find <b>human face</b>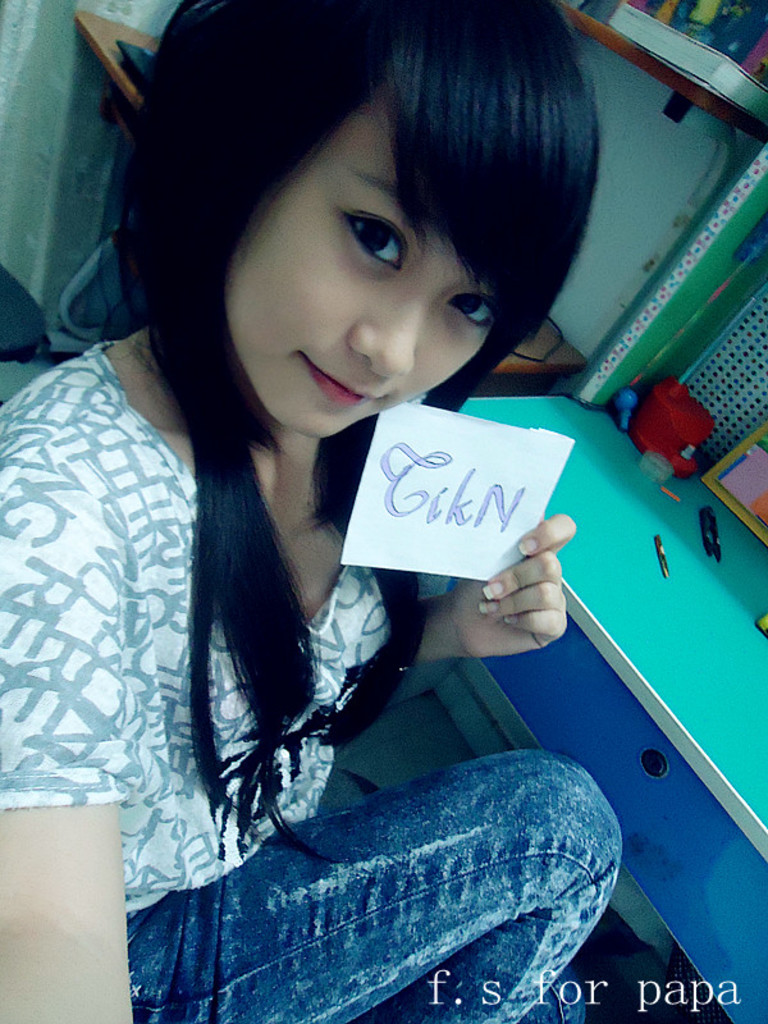
(left=229, top=92, right=494, bottom=436)
